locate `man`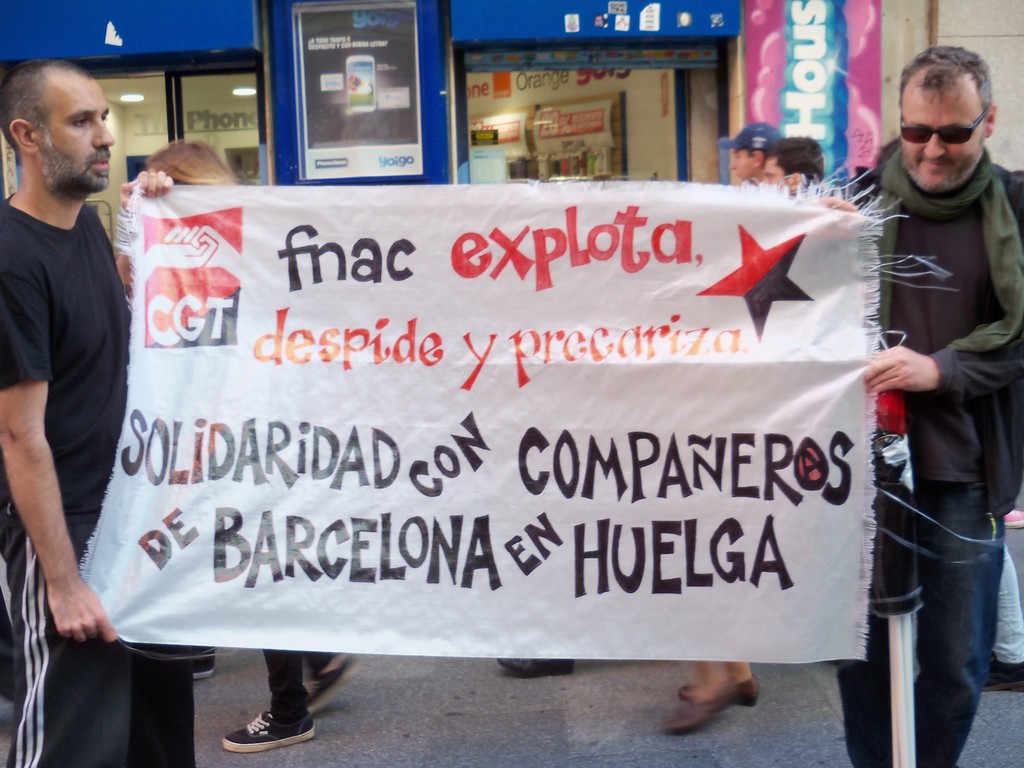
box(0, 56, 196, 767)
